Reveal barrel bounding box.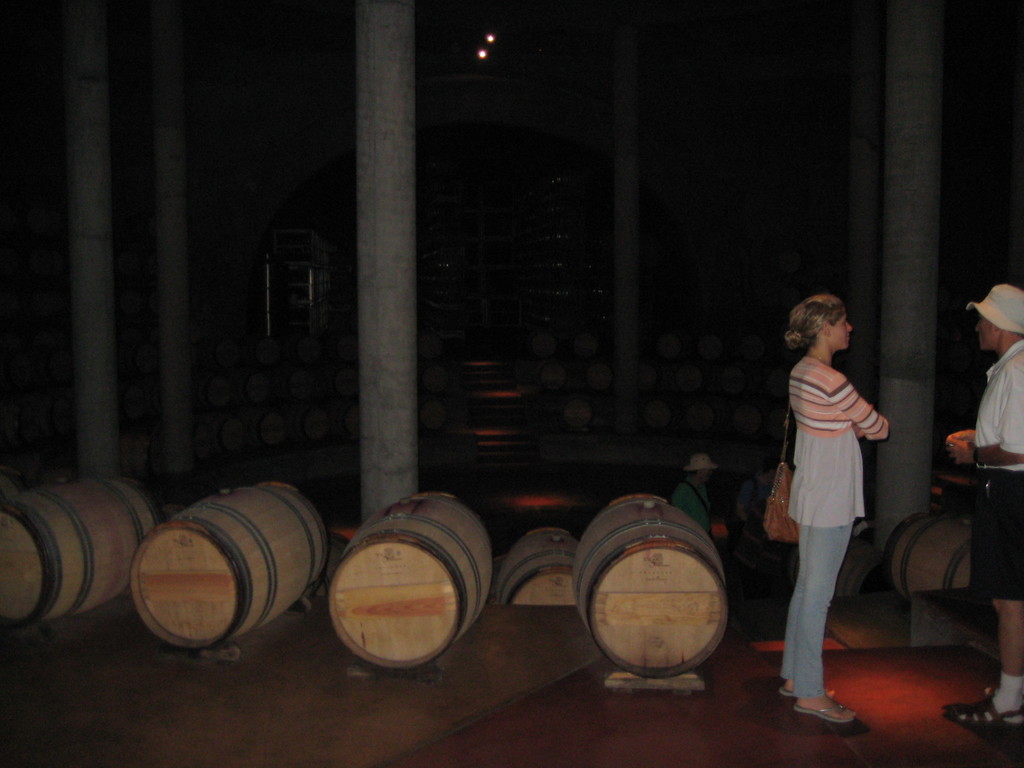
Revealed: <region>572, 498, 730, 680</region>.
